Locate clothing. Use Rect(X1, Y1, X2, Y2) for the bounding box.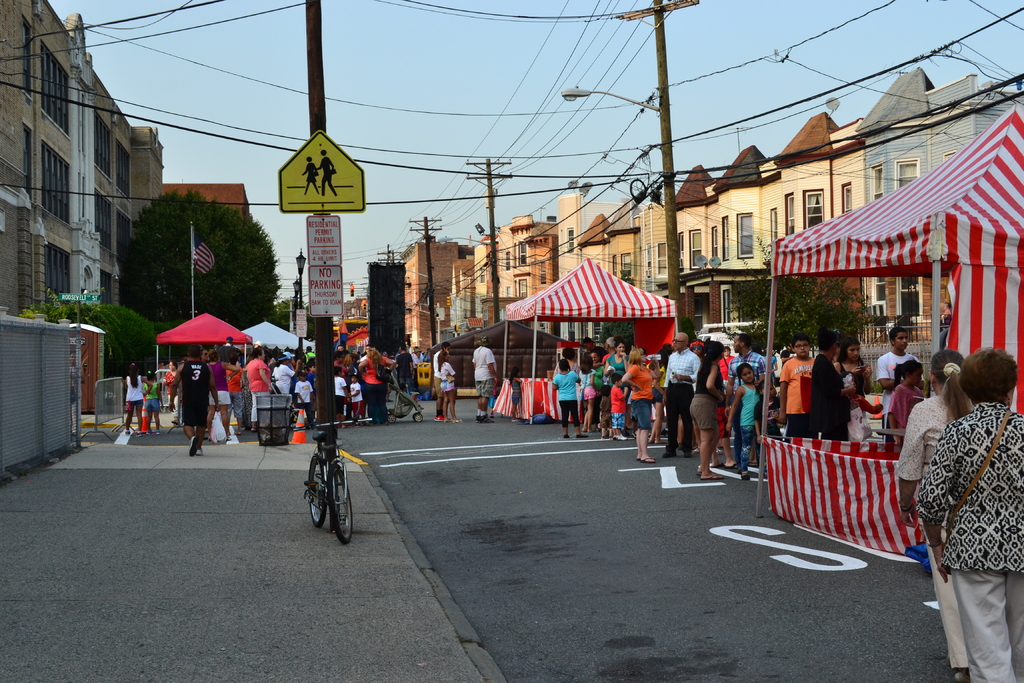
Rect(883, 383, 924, 448).
